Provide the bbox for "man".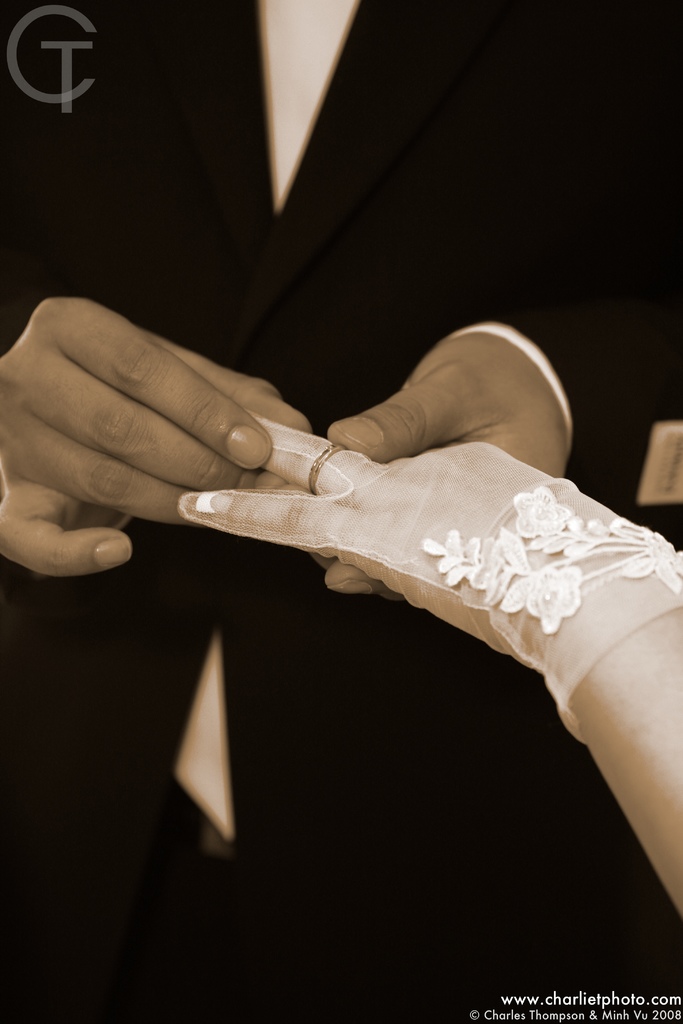
{"left": 0, "top": 0, "right": 680, "bottom": 1023}.
